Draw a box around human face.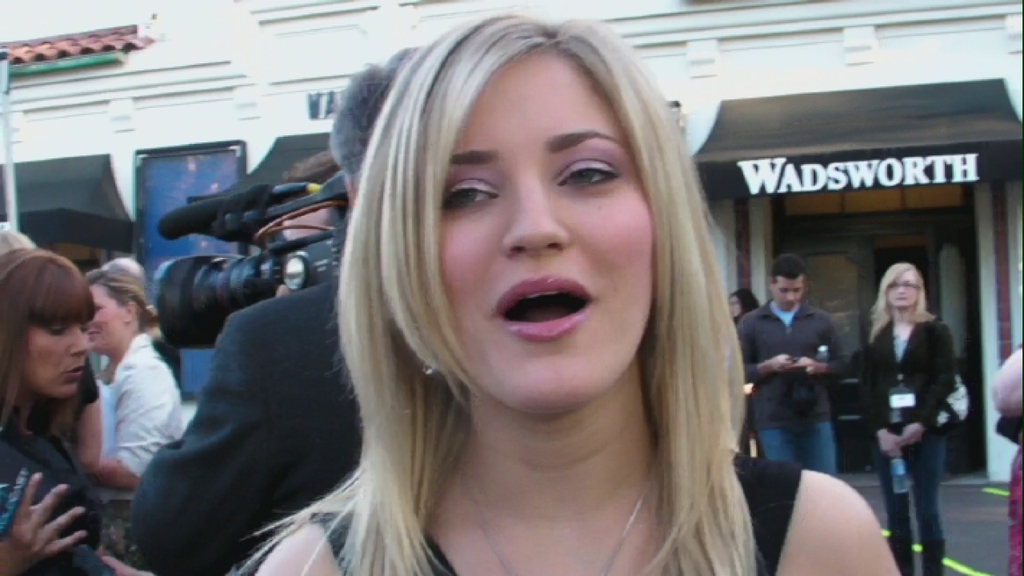
bbox=[24, 321, 94, 400].
